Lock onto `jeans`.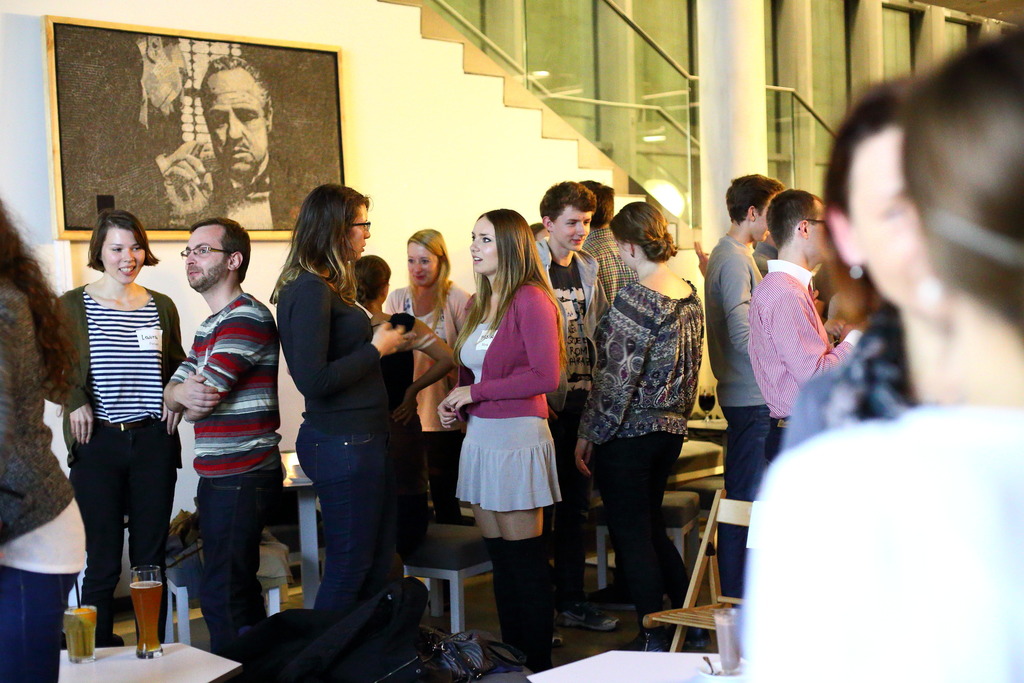
Locked: <region>276, 399, 397, 660</region>.
